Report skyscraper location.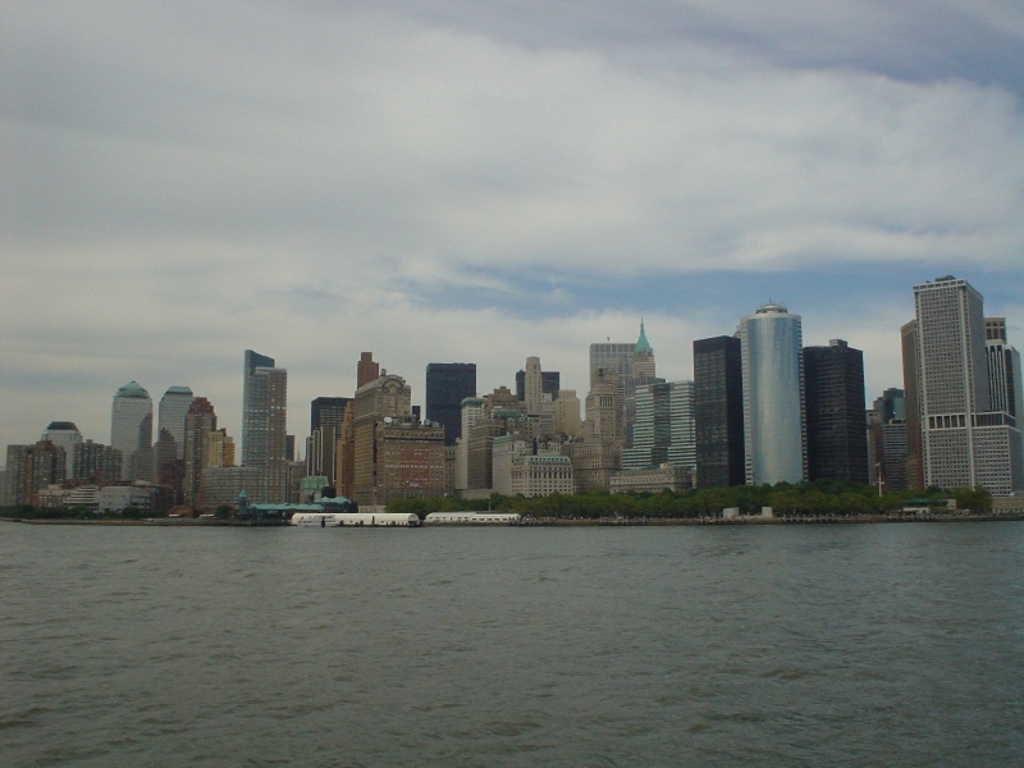
Report: 915, 280, 1023, 492.
